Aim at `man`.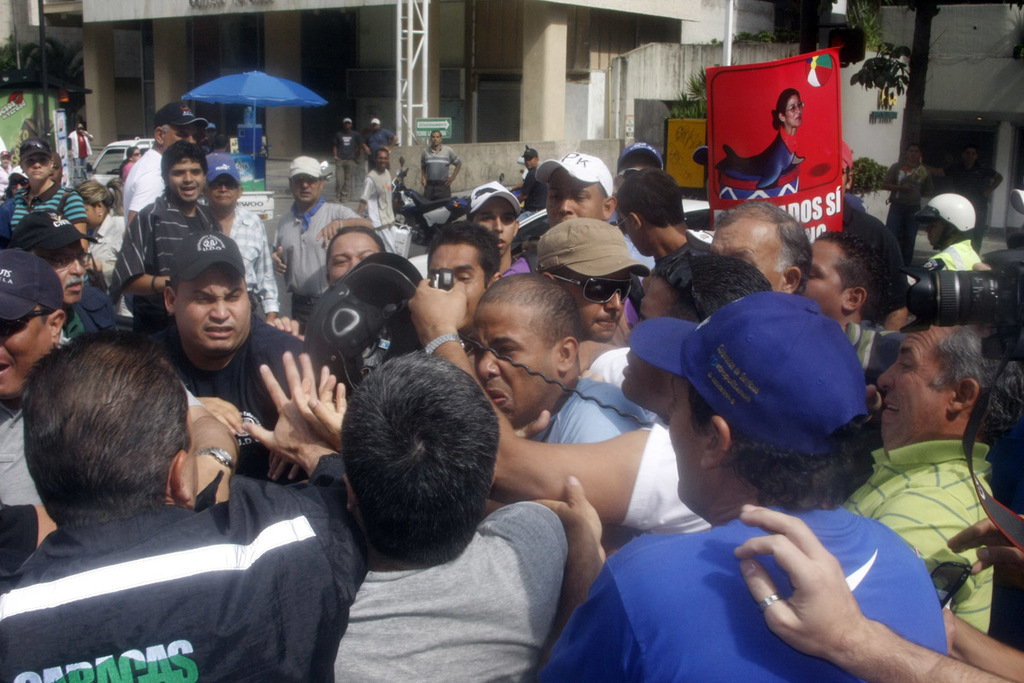
Aimed at x1=707, y1=196, x2=812, y2=296.
